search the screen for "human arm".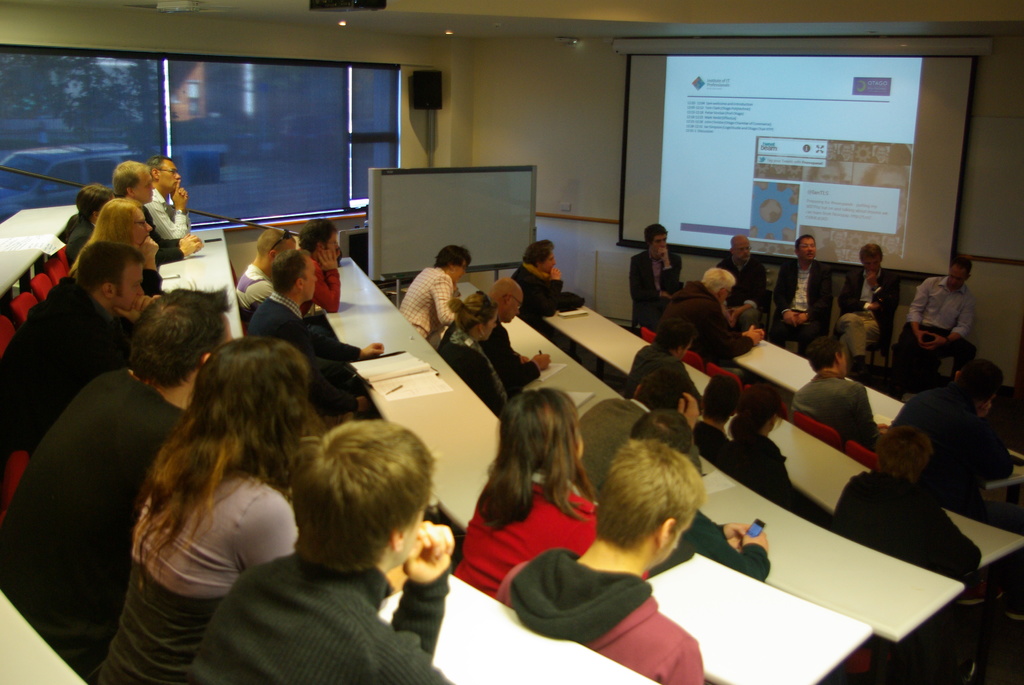
Found at 306,244,347,316.
